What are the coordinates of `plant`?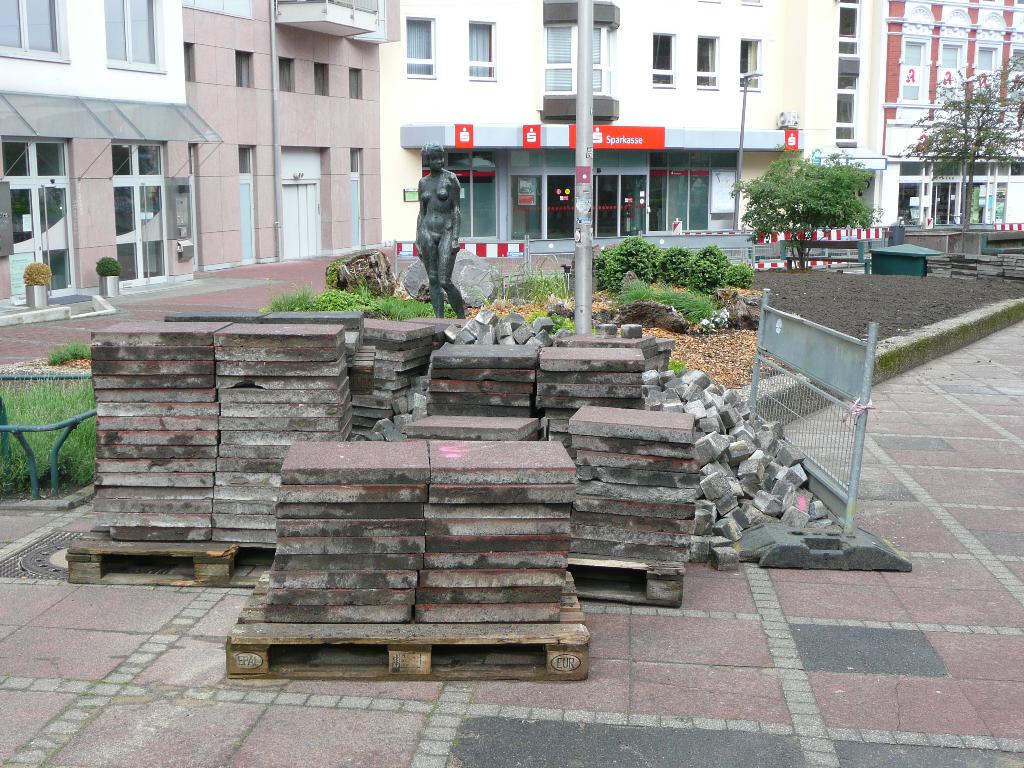
x1=96, y1=257, x2=131, y2=283.
